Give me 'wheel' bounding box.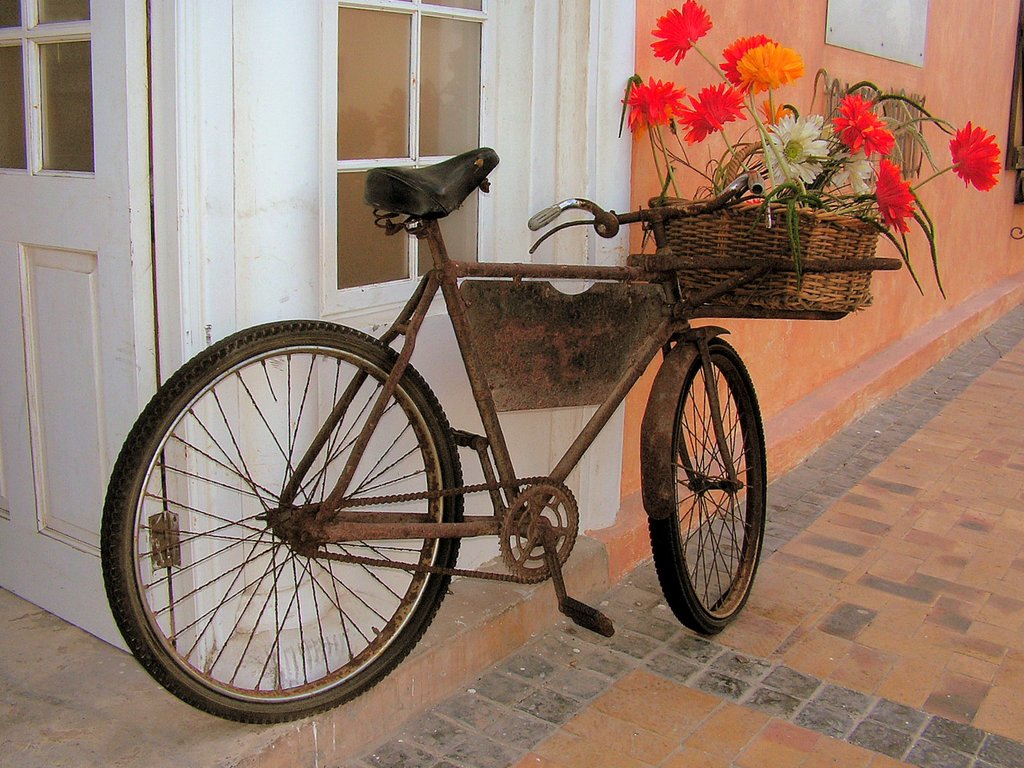
{"left": 644, "top": 345, "right": 769, "bottom": 625}.
